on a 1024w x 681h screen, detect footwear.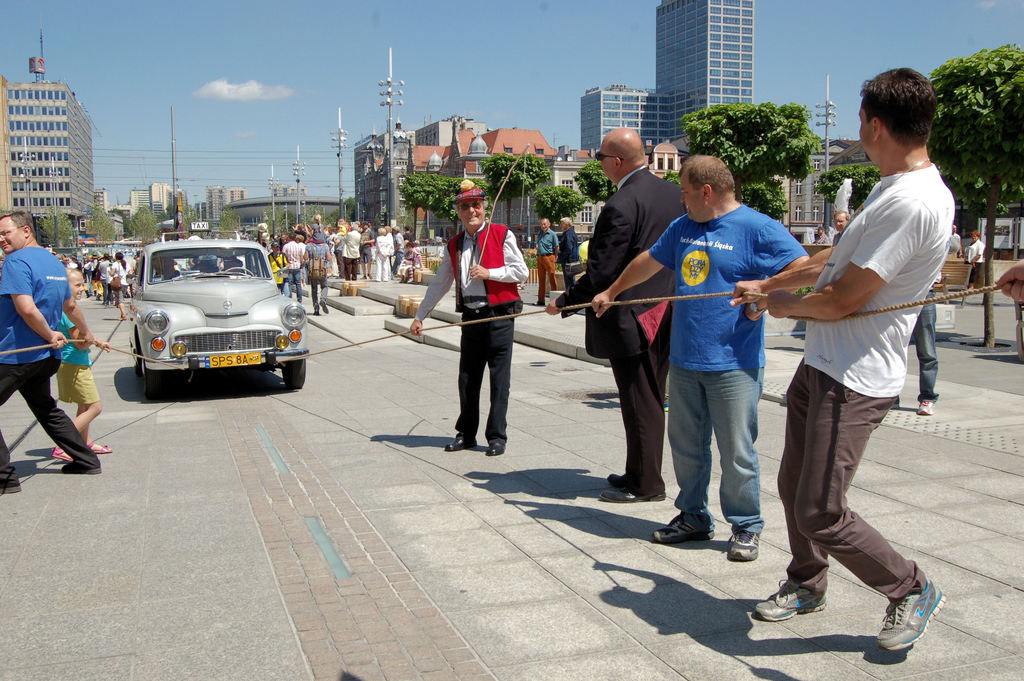
crop(63, 466, 98, 477).
